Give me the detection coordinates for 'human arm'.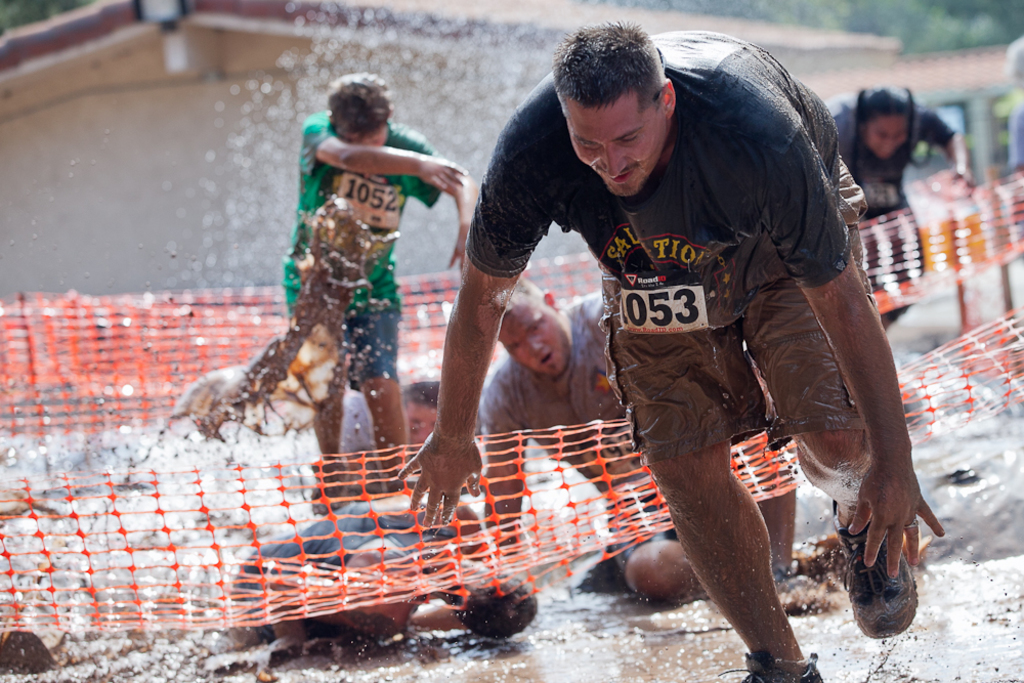
box=[416, 191, 529, 486].
